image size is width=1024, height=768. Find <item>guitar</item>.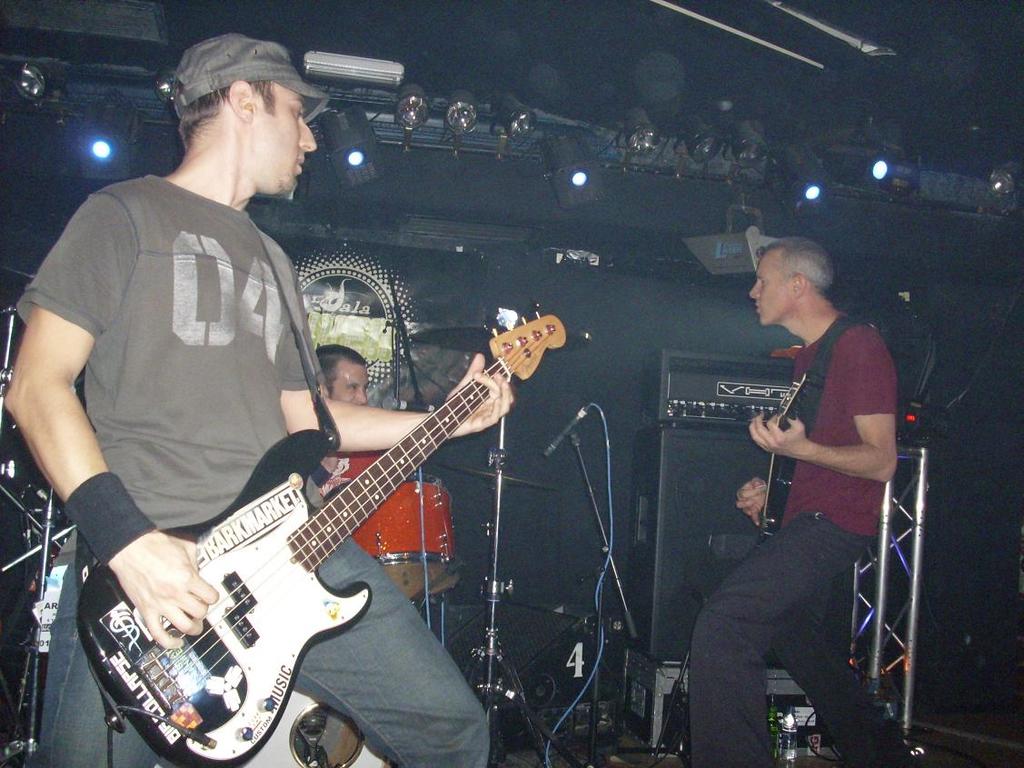
region(83, 308, 545, 739).
